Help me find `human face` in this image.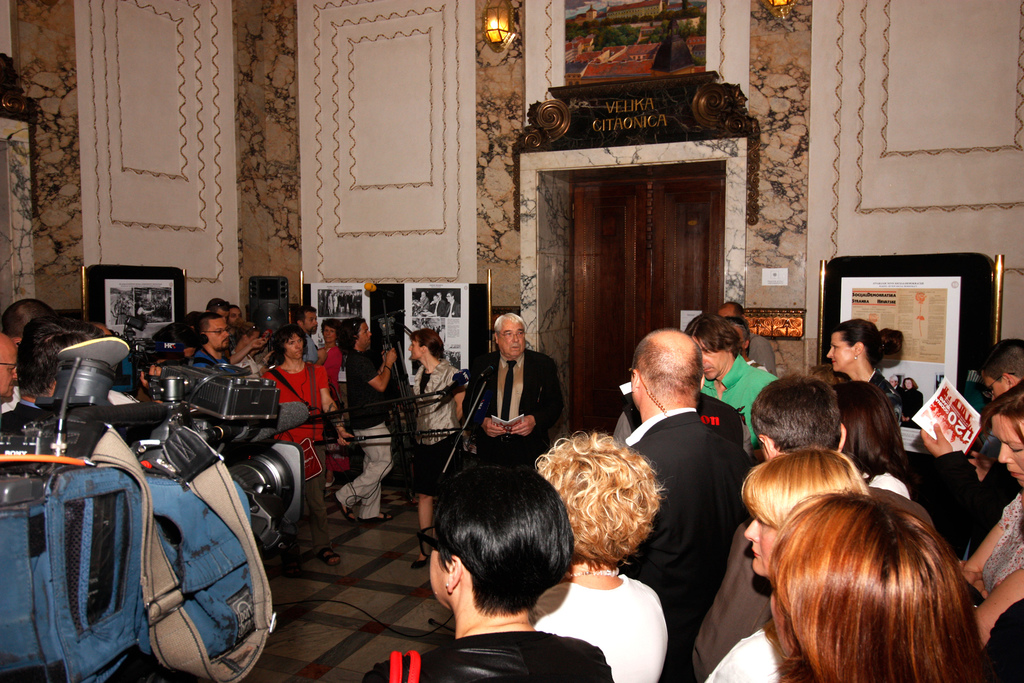
Found it: x1=429 y1=541 x2=449 y2=593.
